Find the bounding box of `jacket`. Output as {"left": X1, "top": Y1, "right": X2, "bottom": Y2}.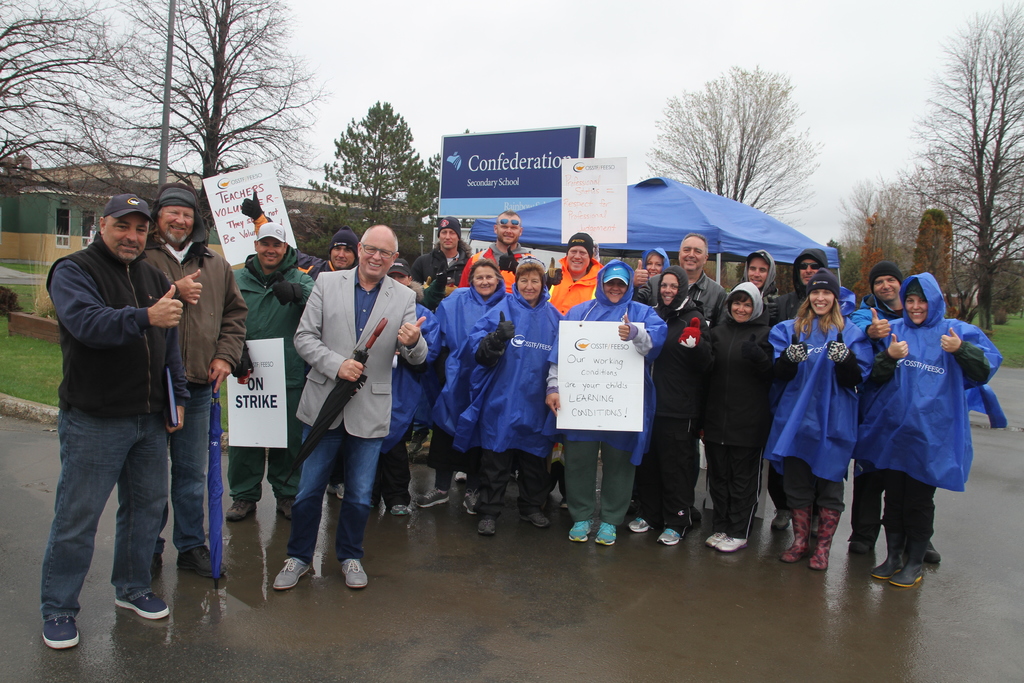
{"left": 876, "top": 262, "right": 1010, "bottom": 498}.
